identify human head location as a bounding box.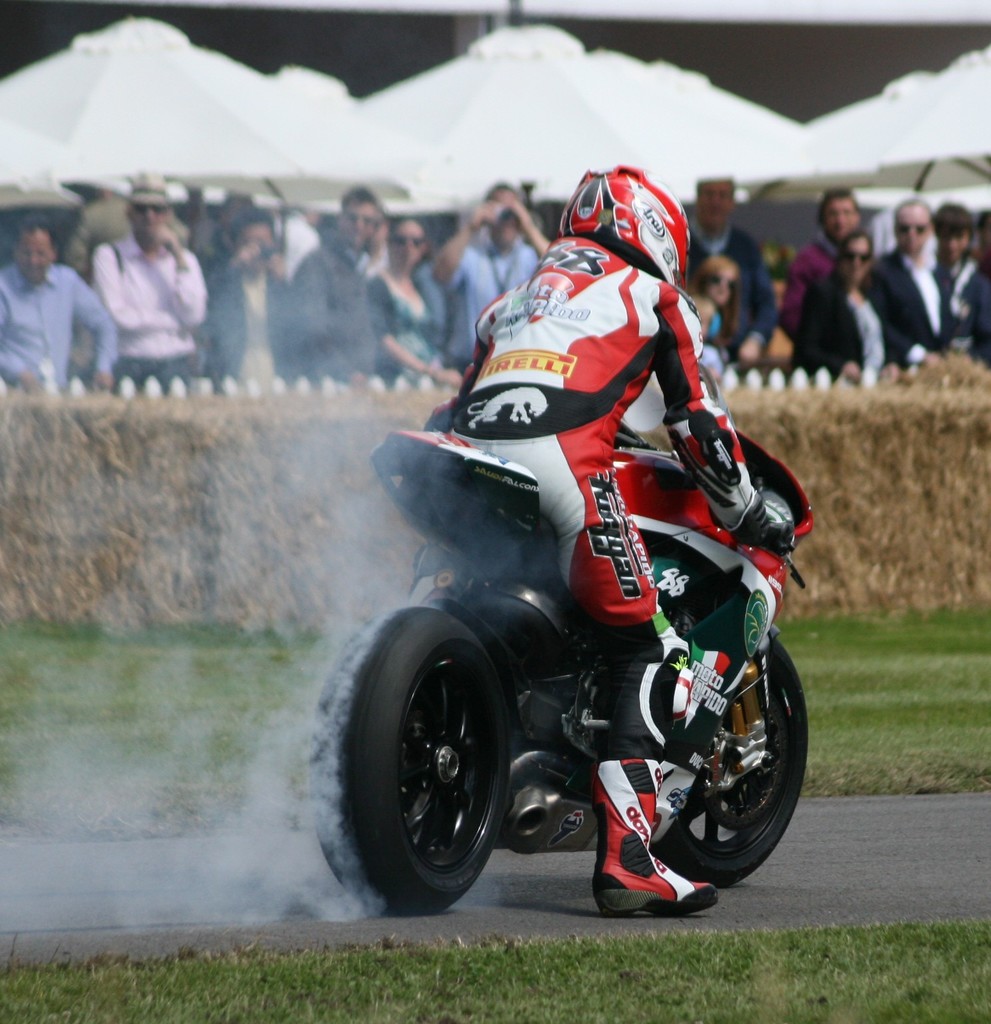
rect(930, 200, 972, 262).
